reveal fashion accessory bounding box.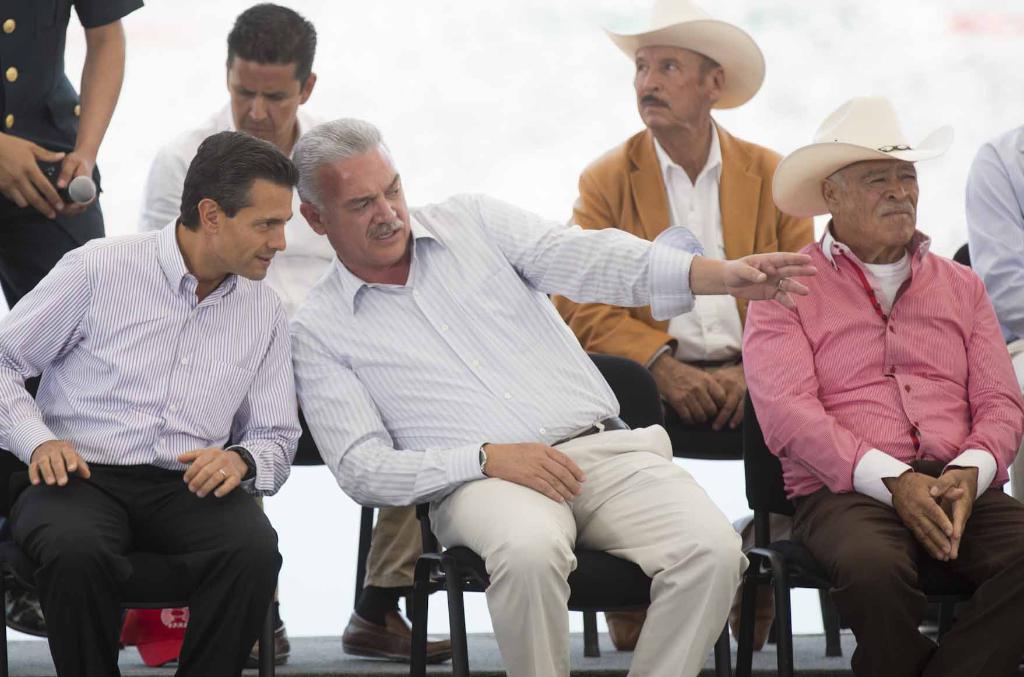
Revealed: region(771, 97, 959, 221).
